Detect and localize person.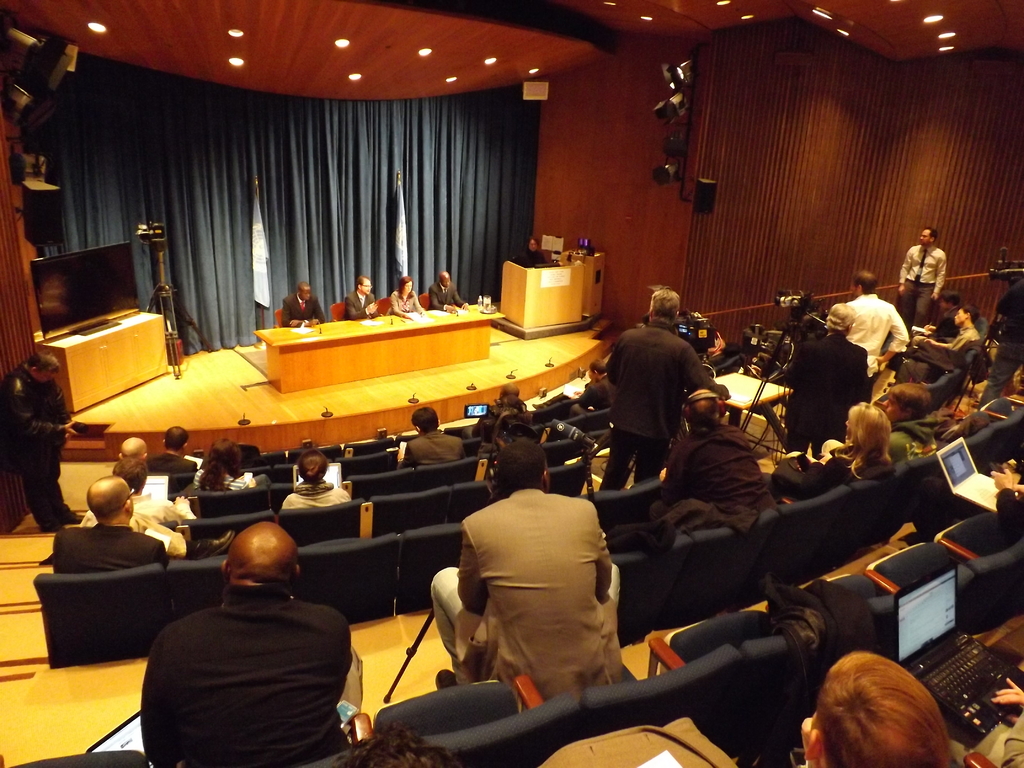
Localized at x1=353, y1=723, x2=465, y2=767.
